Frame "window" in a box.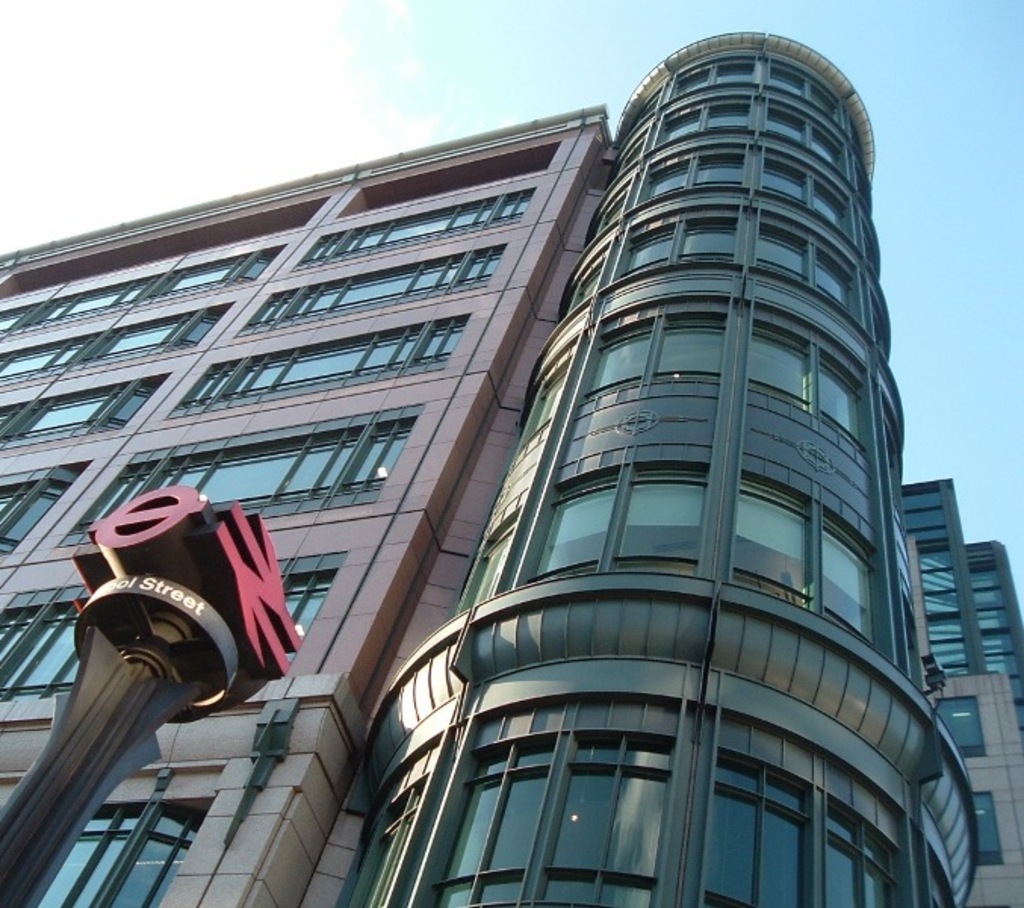
detection(726, 486, 808, 607).
